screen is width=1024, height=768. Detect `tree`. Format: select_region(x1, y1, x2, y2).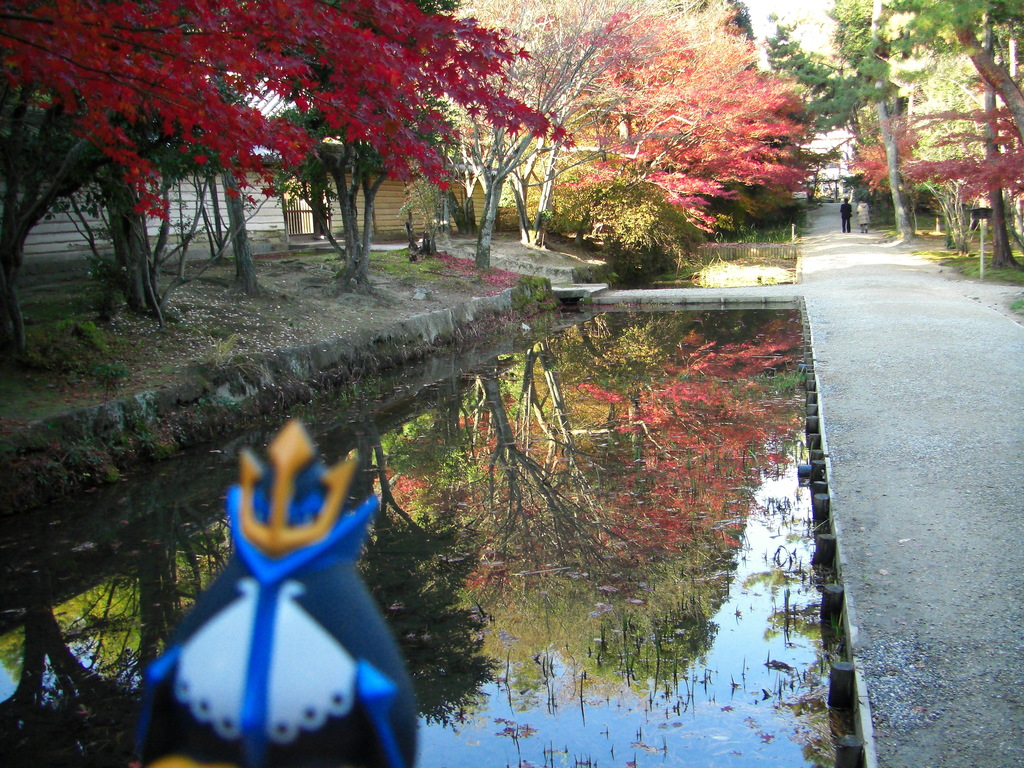
select_region(471, 12, 823, 286).
